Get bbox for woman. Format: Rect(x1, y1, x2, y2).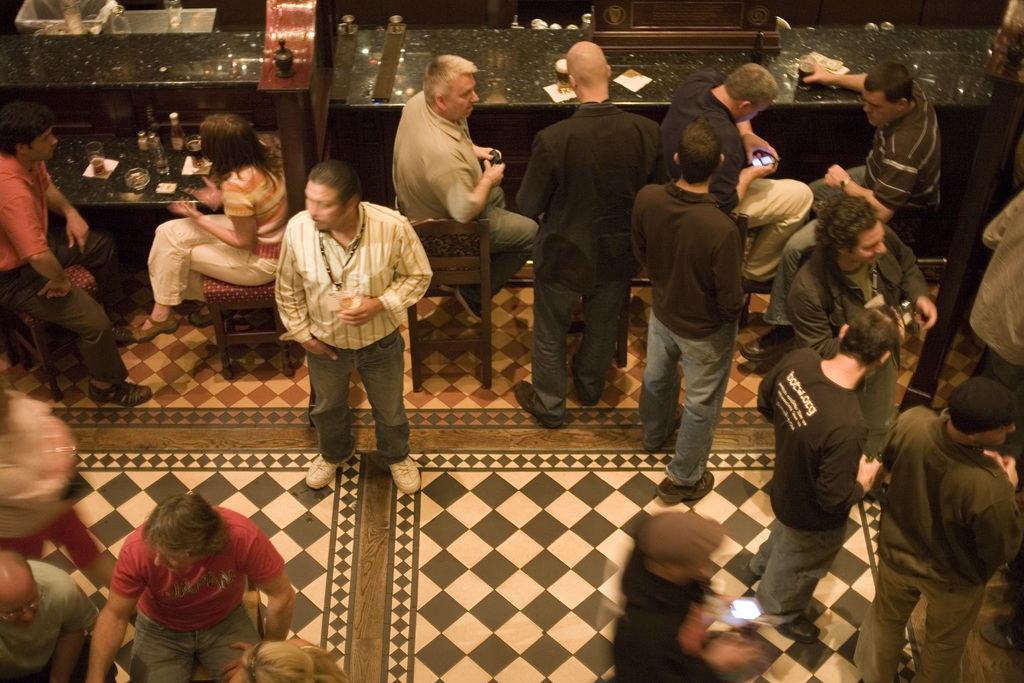
Rect(123, 110, 289, 341).
